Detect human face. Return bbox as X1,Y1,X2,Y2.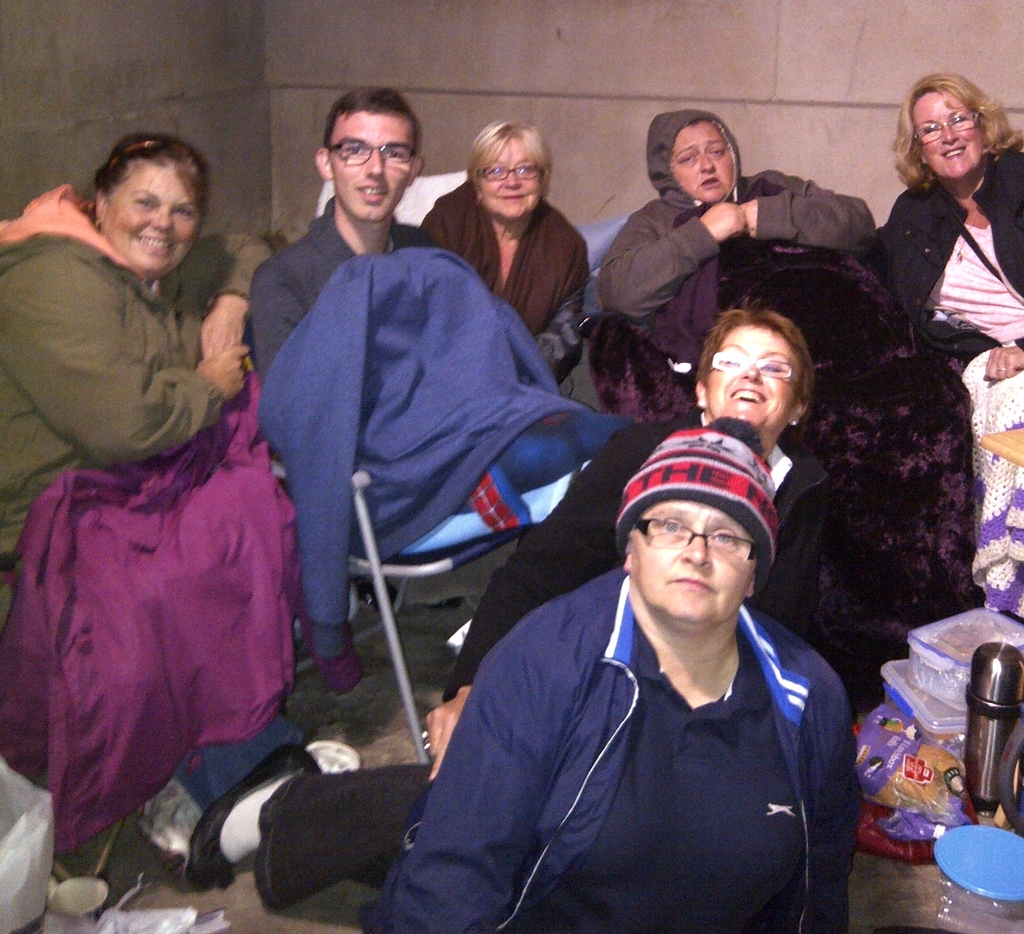
911,86,984,177.
